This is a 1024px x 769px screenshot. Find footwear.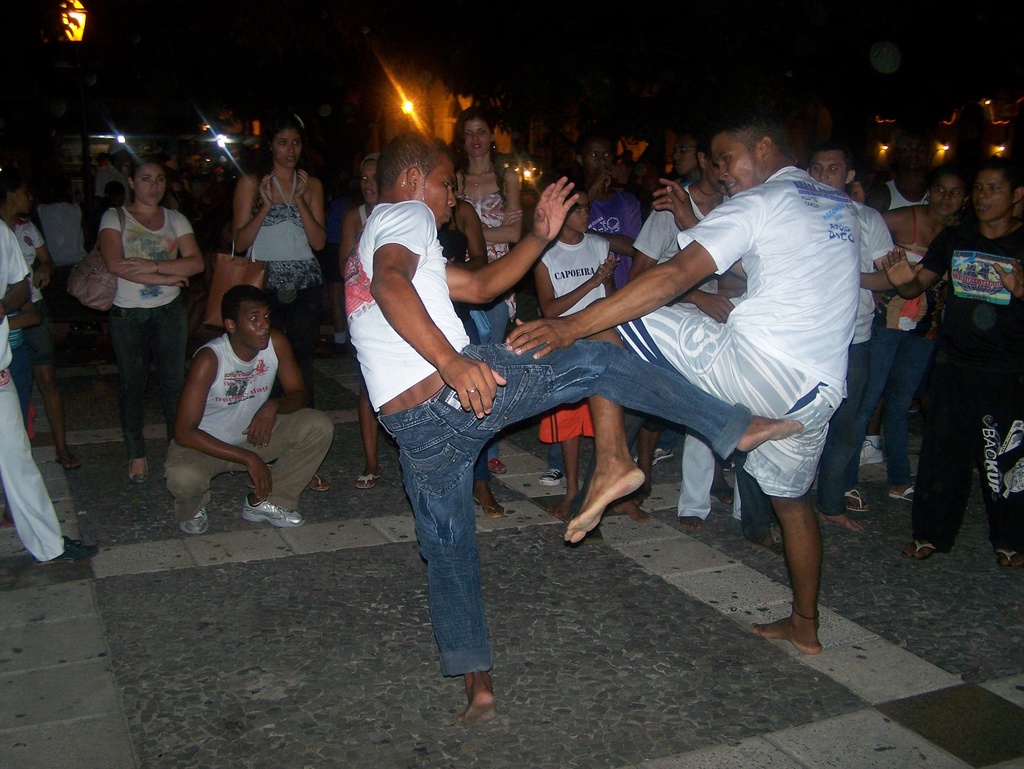
Bounding box: 711/485/735/505.
